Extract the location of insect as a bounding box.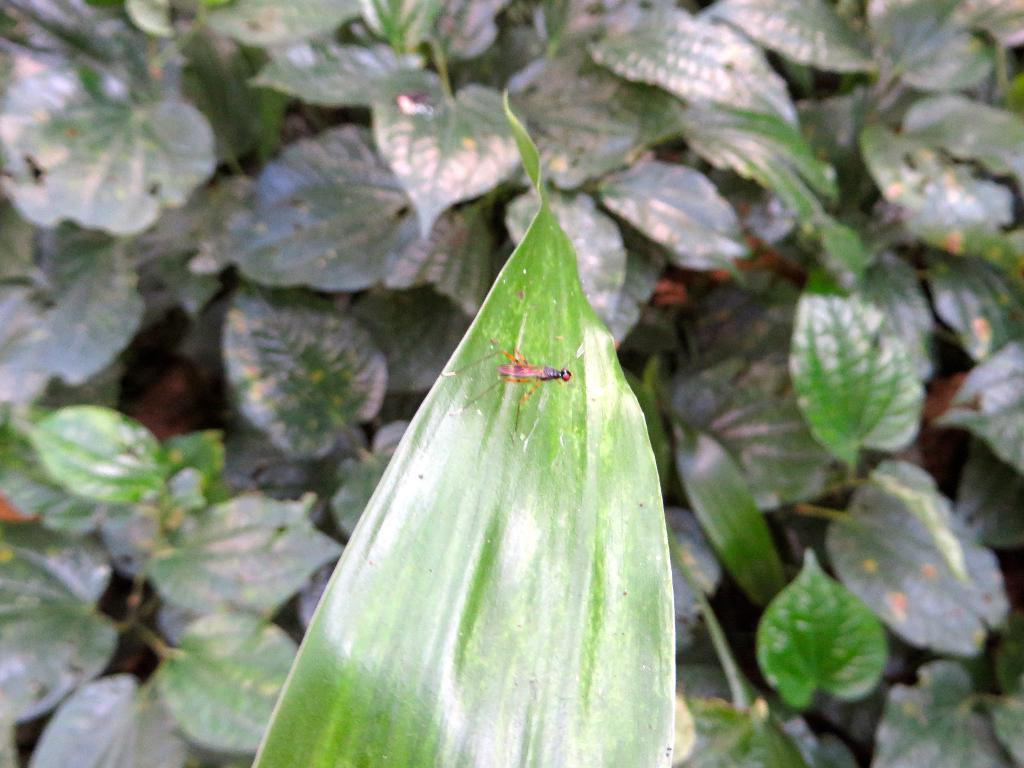
x1=442 y1=345 x2=576 y2=438.
